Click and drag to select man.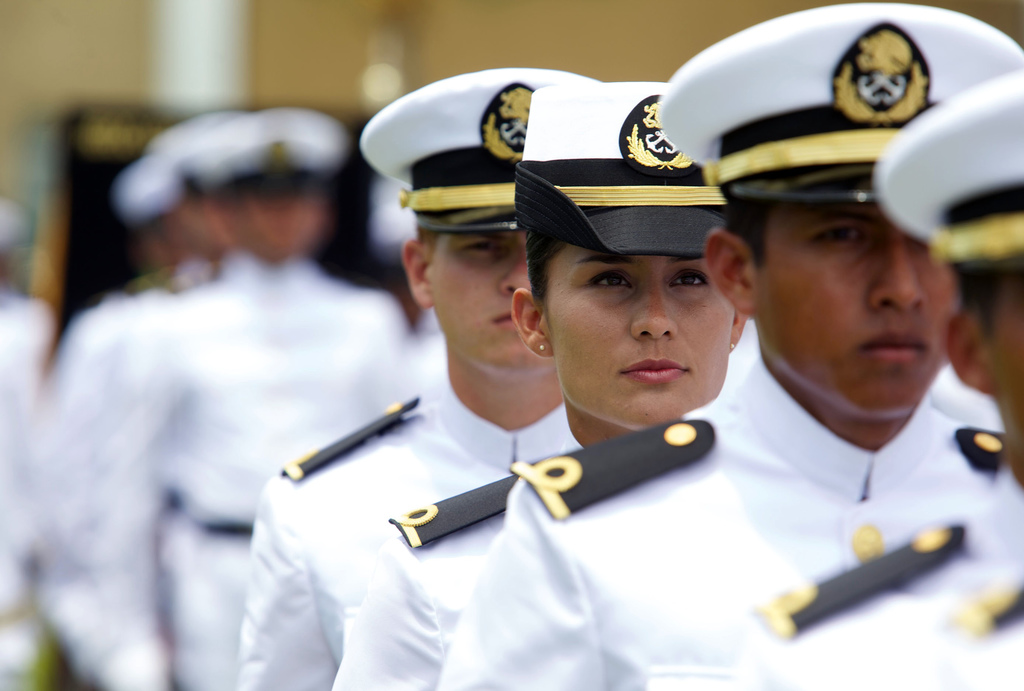
Selection: rect(73, 94, 412, 690).
